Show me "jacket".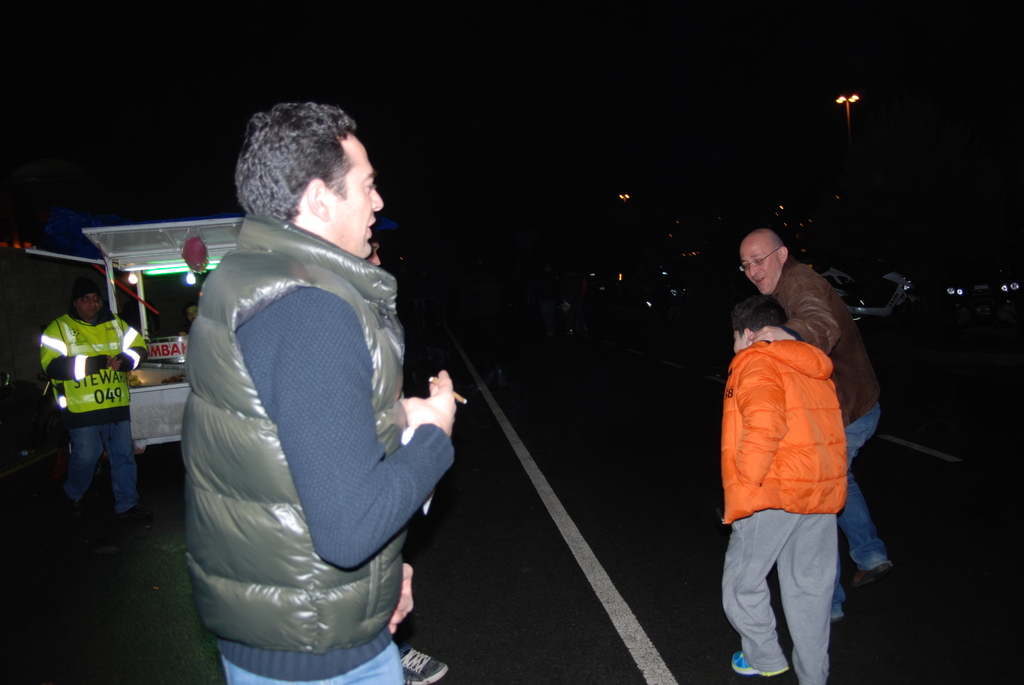
"jacket" is here: region(714, 320, 870, 544).
